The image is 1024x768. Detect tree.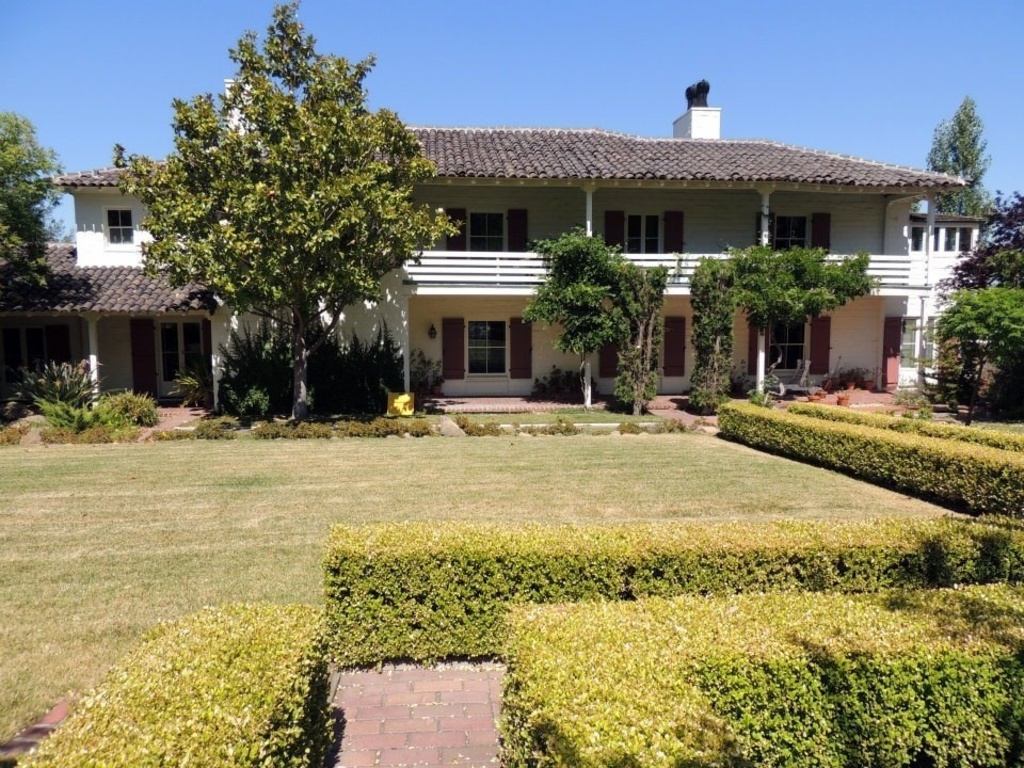
Detection: bbox=(131, 12, 436, 422).
